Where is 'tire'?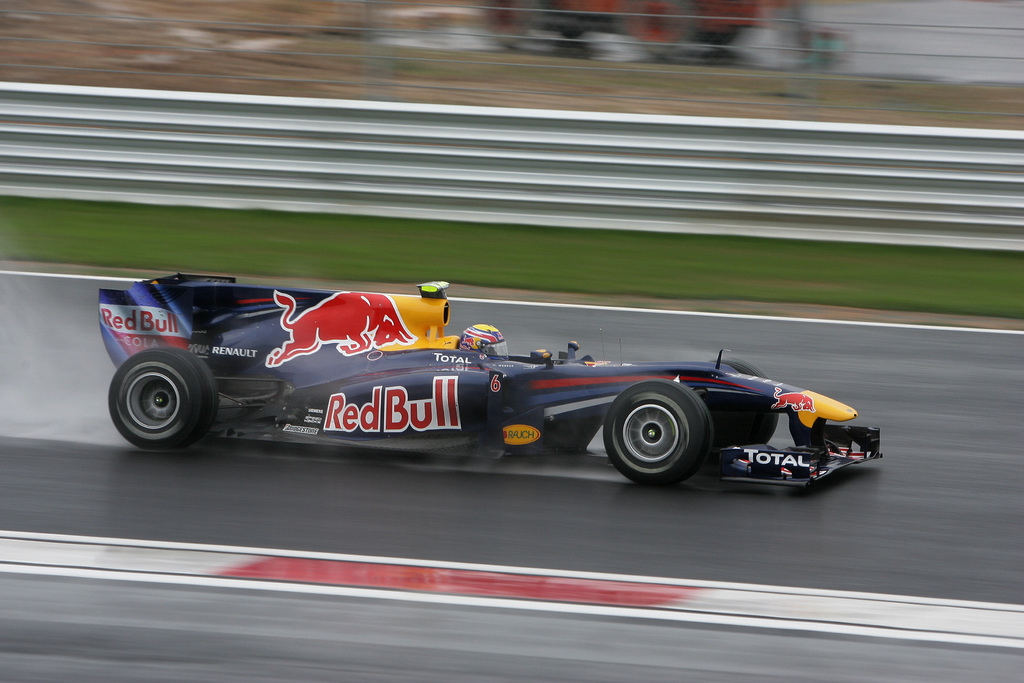
<region>601, 378, 714, 489</region>.
